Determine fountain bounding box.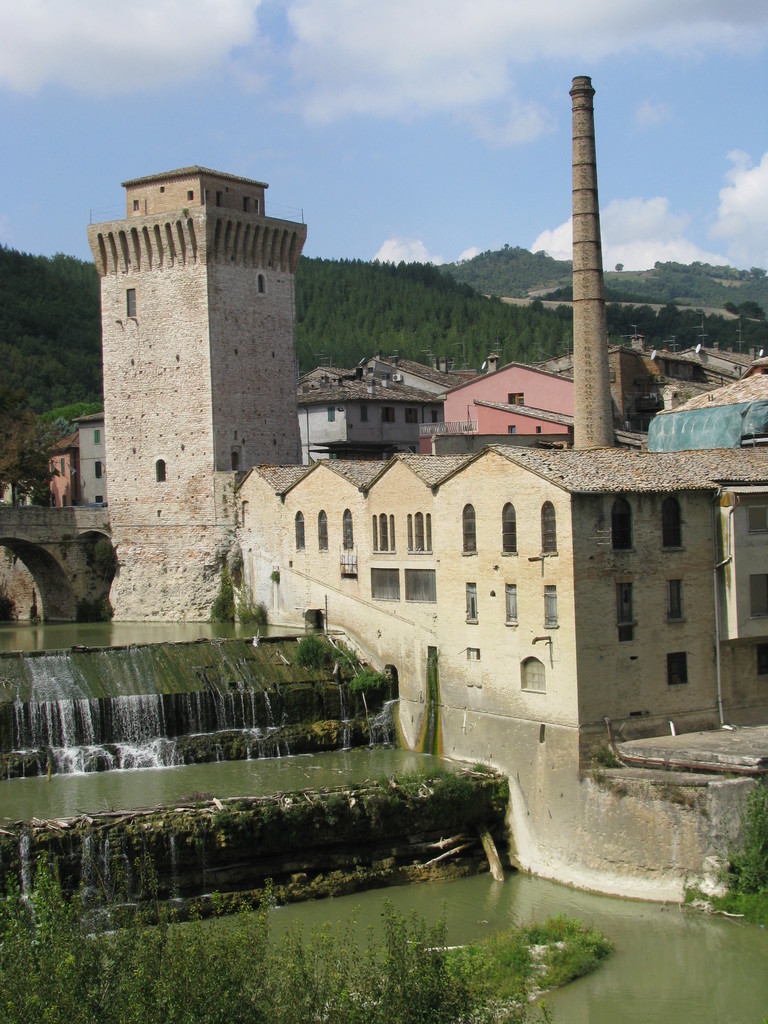
Determined: 3, 600, 767, 1023.
